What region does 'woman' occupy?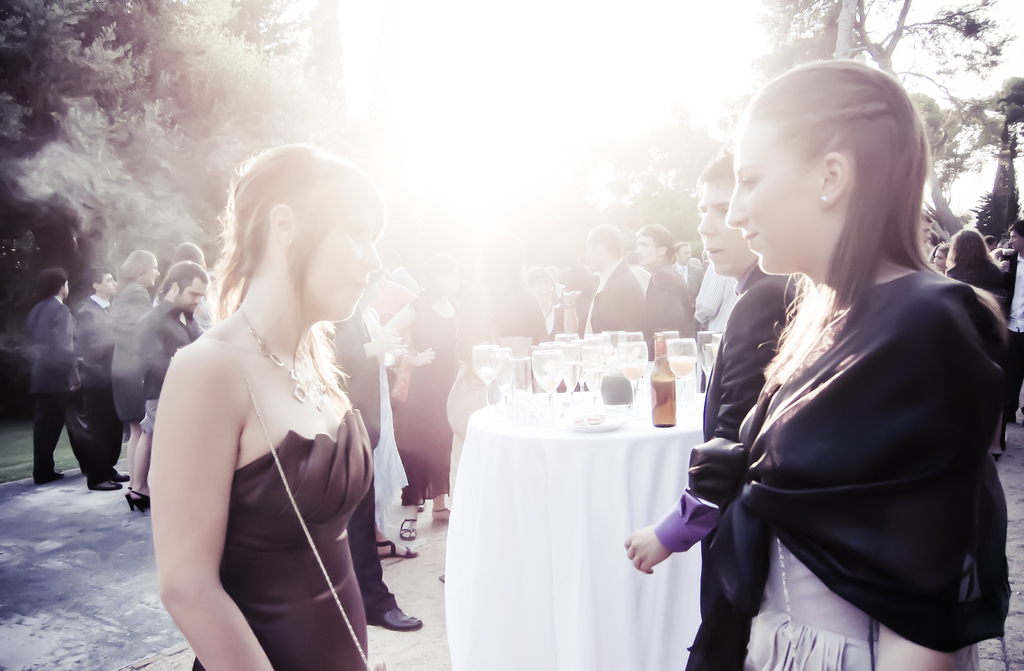
947 230 1005 468.
